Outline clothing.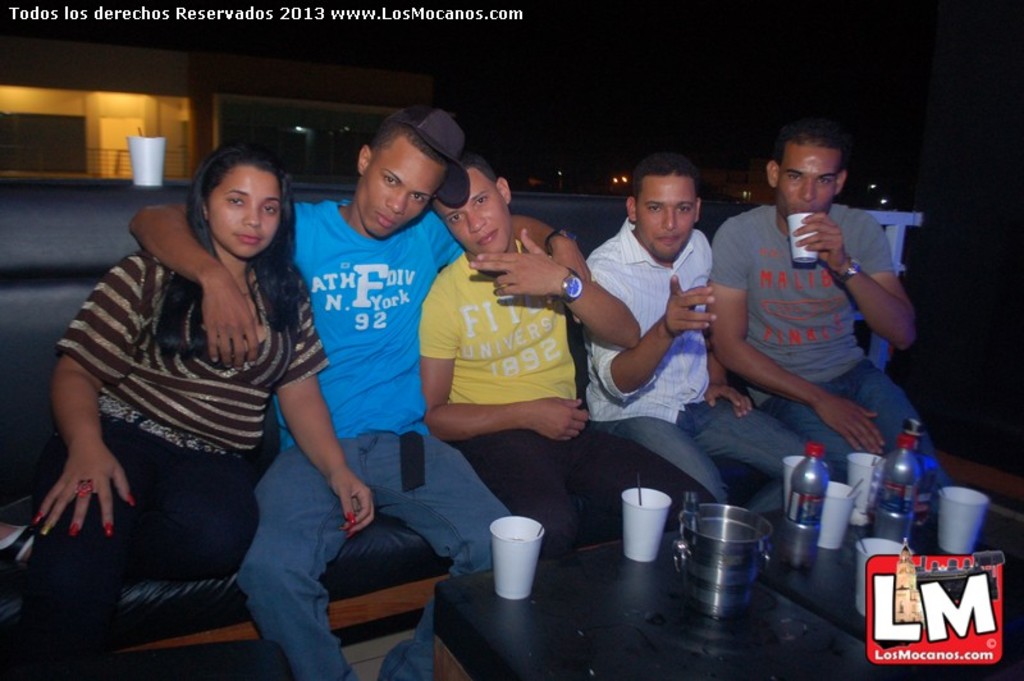
Outline: x1=703 y1=184 x2=947 y2=481.
